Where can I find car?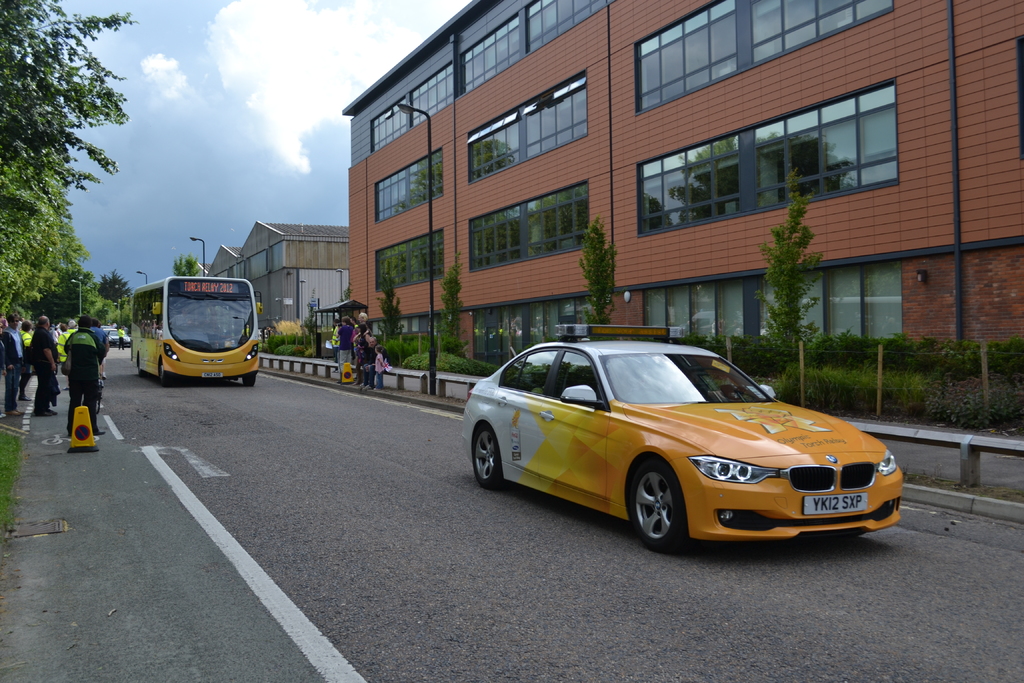
You can find it at x1=449 y1=327 x2=905 y2=559.
